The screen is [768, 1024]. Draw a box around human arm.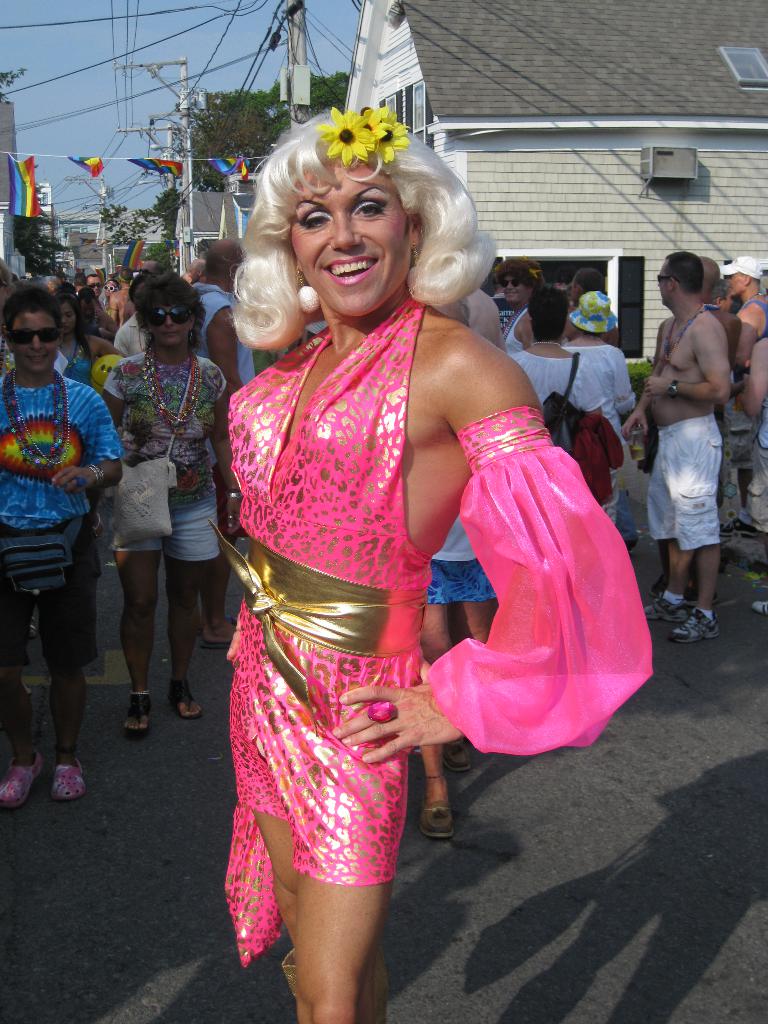
locate(732, 301, 763, 370).
